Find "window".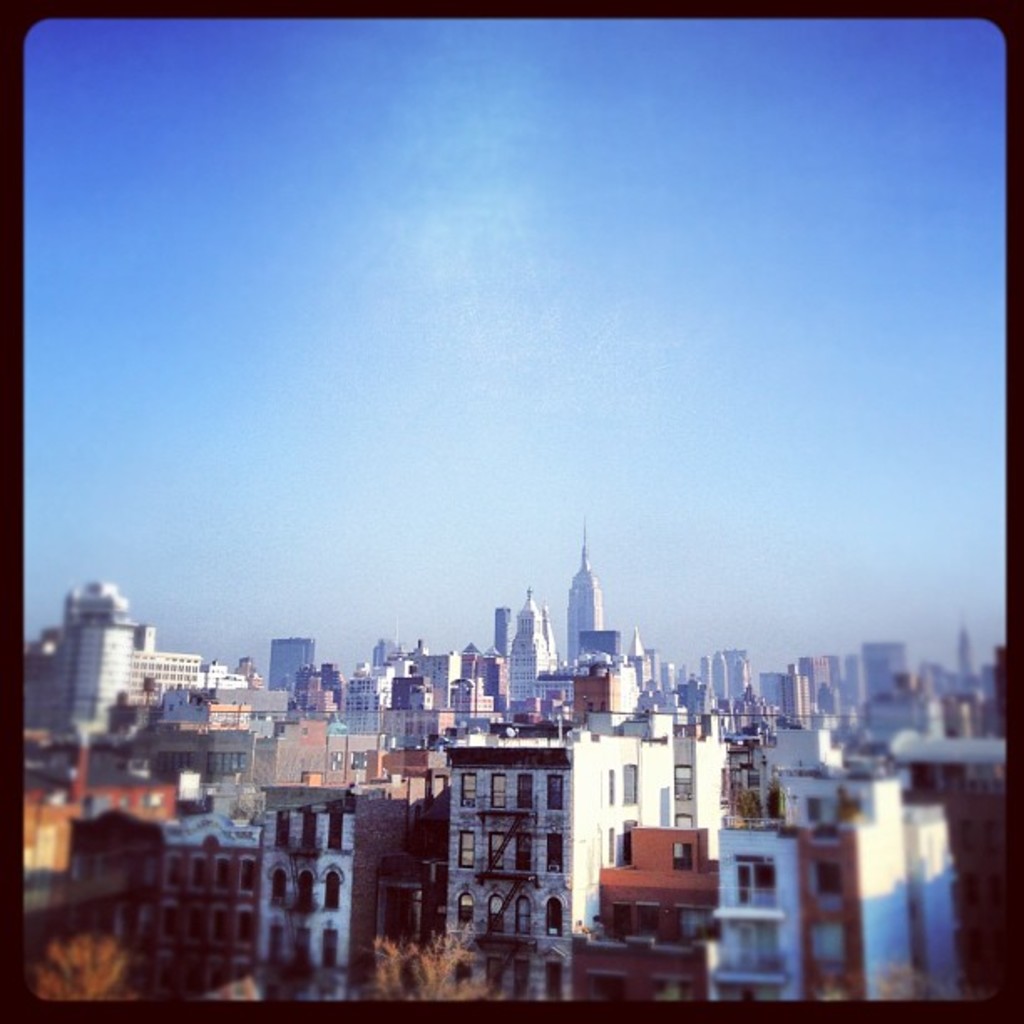
{"left": 597, "top": 770, "right": 616, "bottom": 808}.
